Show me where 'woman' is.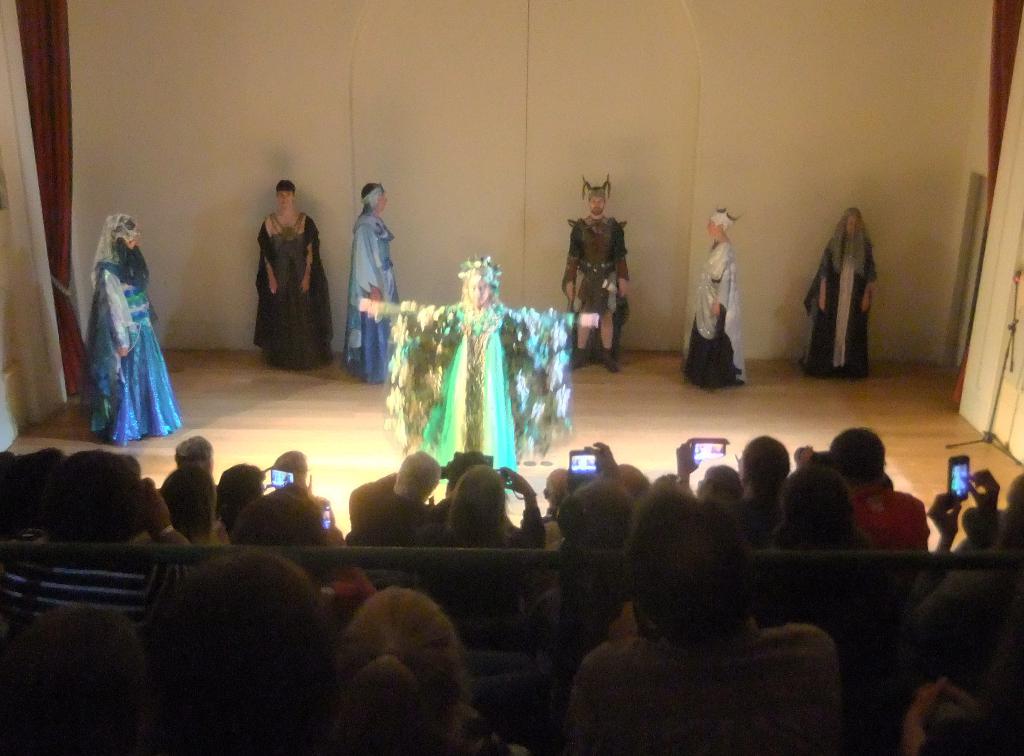
'woman' is at bbox=(805, 204, 881, 381).
